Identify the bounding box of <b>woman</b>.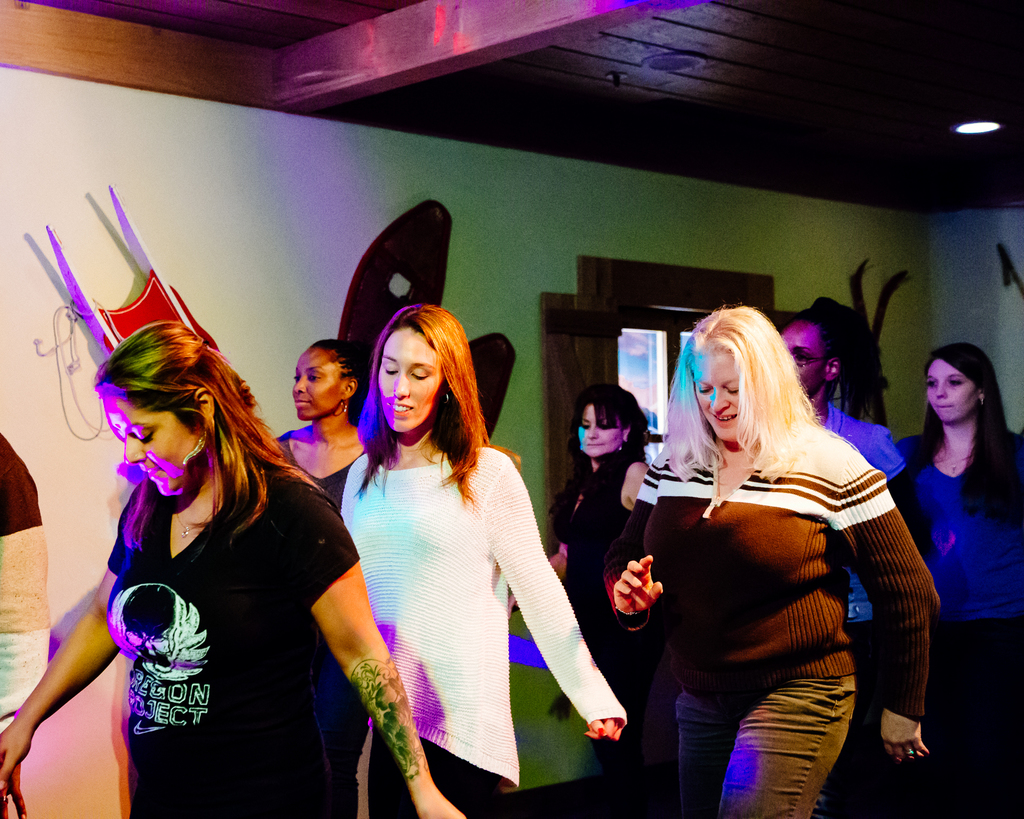
613,303,940,818.
